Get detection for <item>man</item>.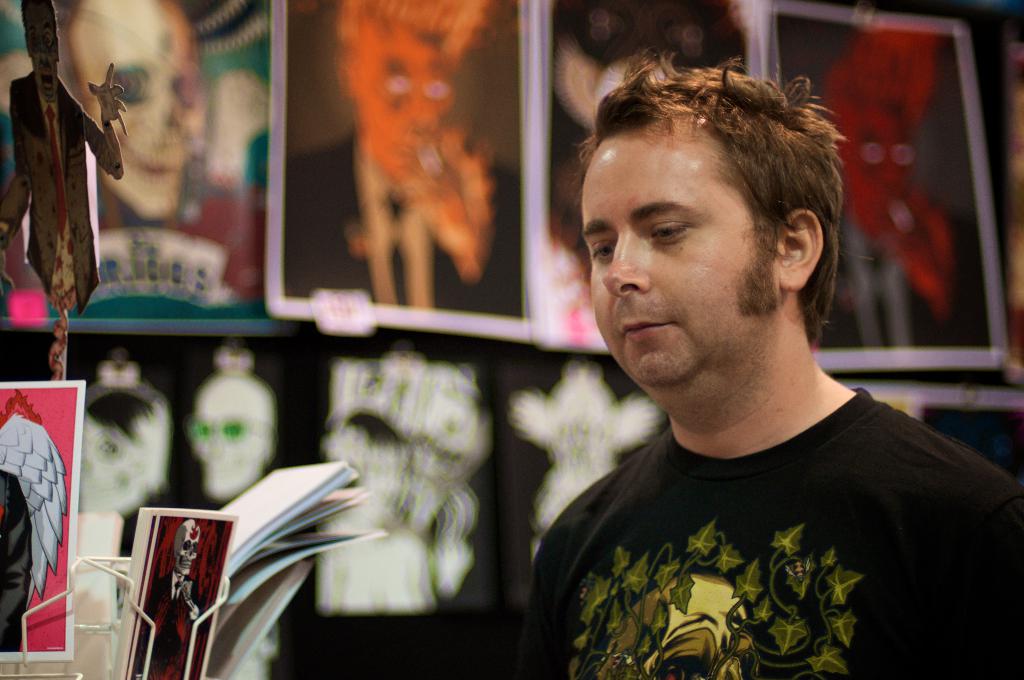
Detection: box=[480, 53, 1018, 668].
